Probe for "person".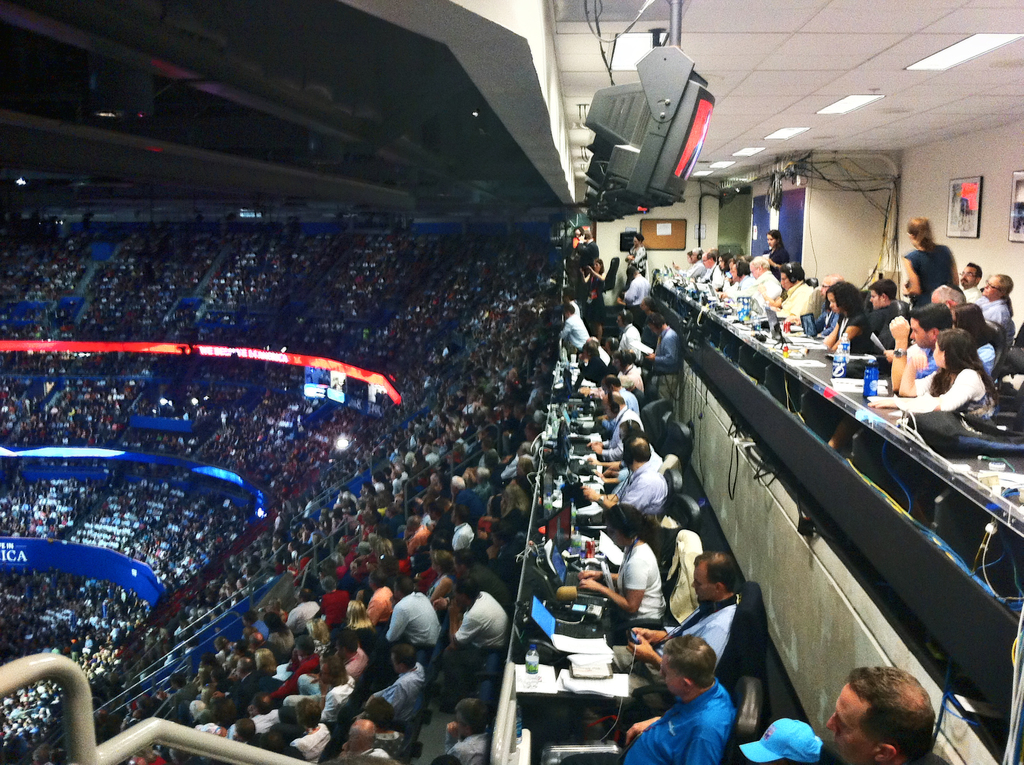
Probe result: bbox(451, 506, 475, 551).
